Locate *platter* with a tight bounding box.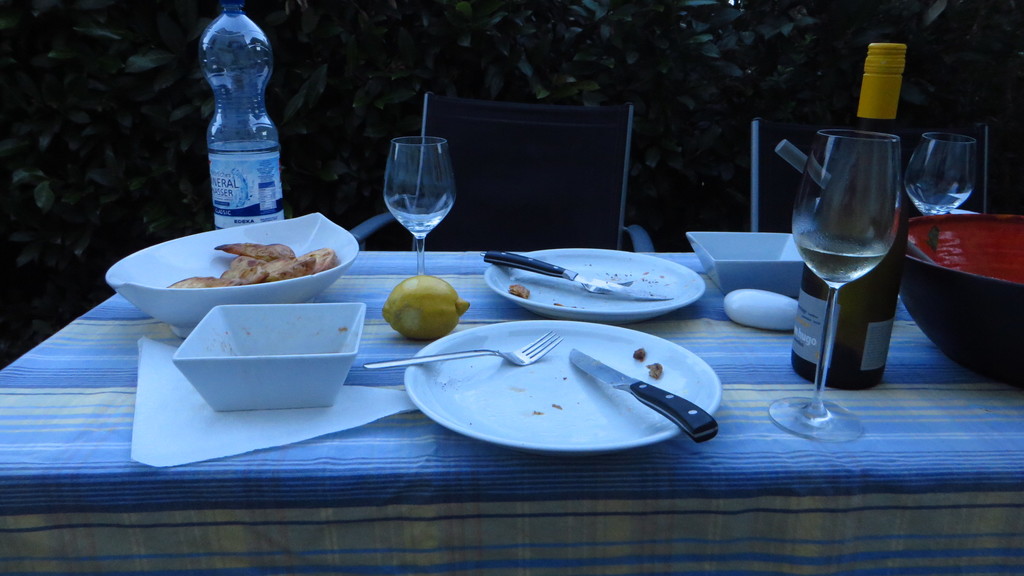
(404,323,719,457).
